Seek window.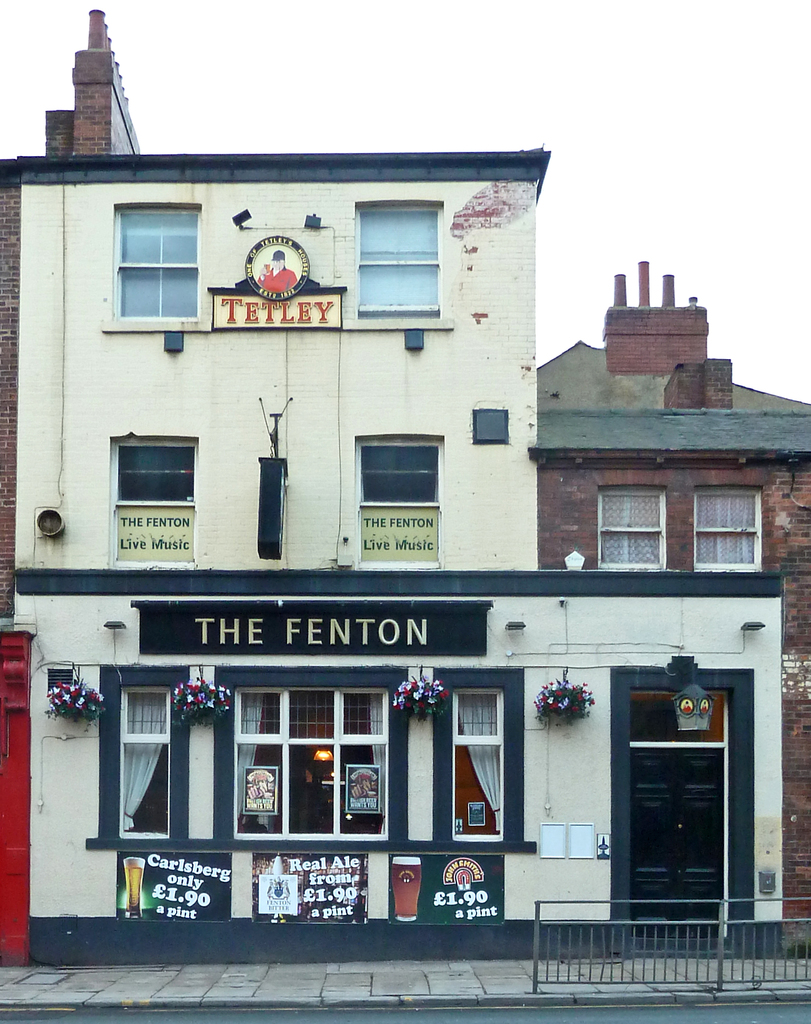
locate(454, 691, 505, 846).
